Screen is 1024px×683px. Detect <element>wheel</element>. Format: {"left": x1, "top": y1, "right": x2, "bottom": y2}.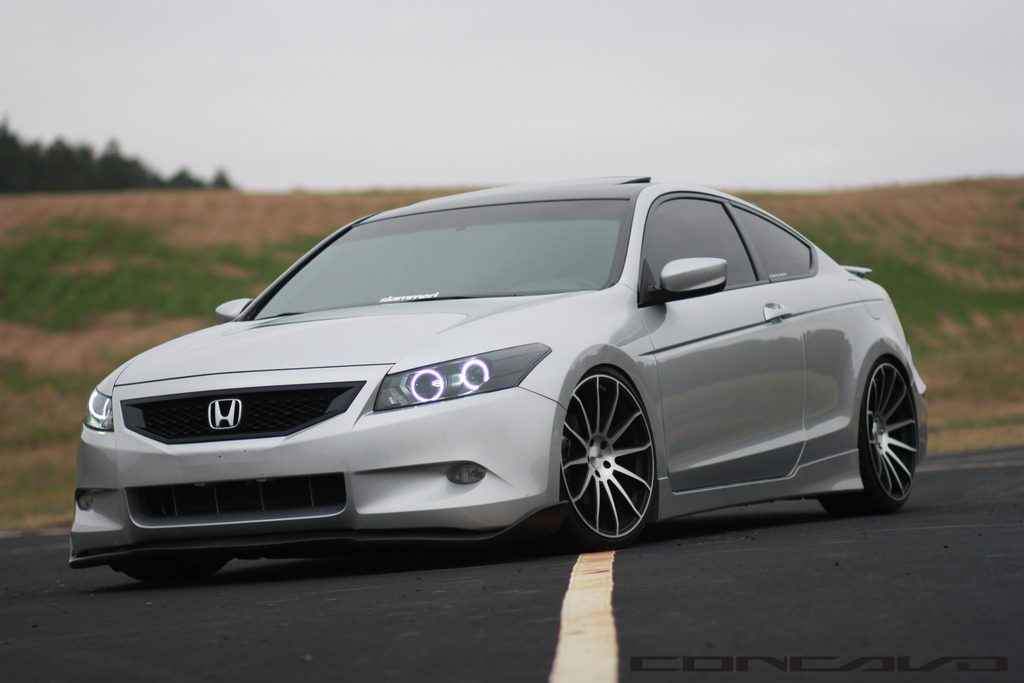
{"left": 113, "top": 552, "right": 237, "bottom": 582}.
